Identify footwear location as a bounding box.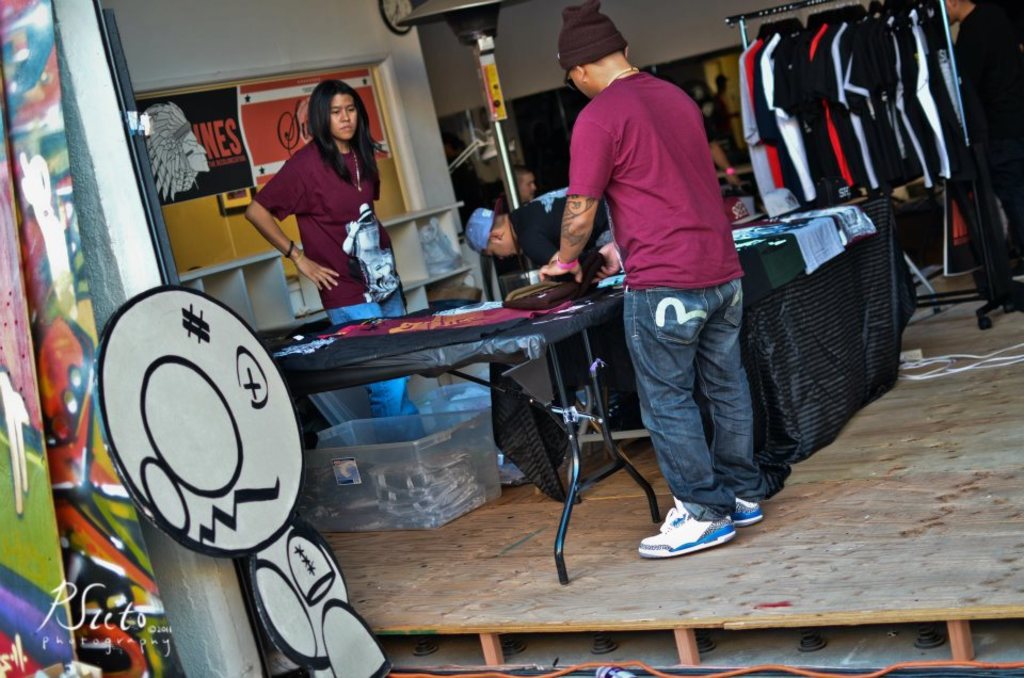
[x1=724, y1=501, x2=762, y2=522].
